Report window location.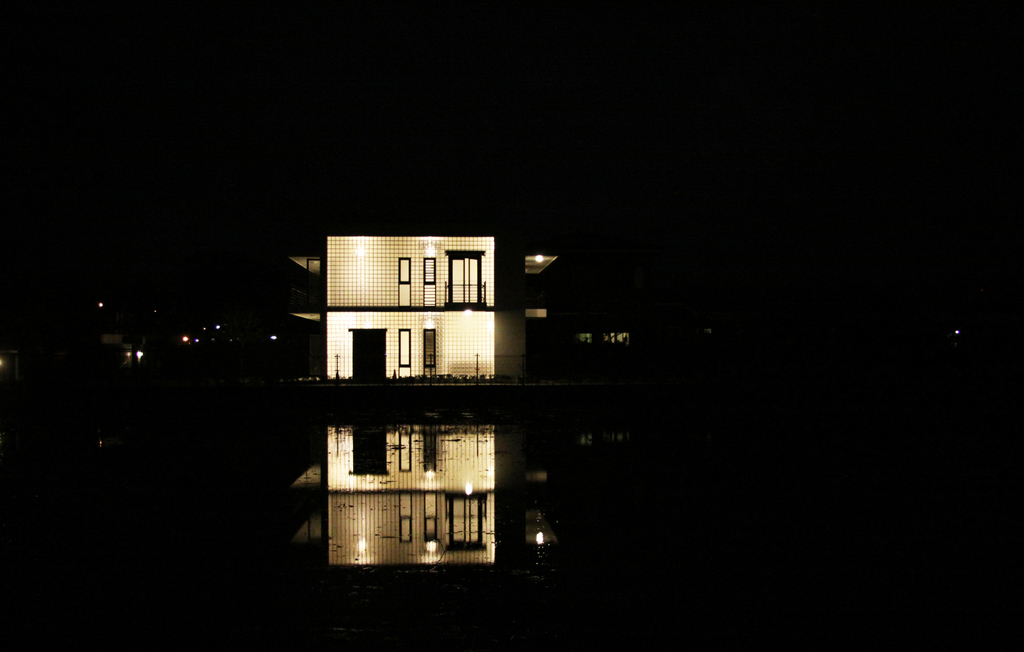
Report: 422, 327, 434, 374.
